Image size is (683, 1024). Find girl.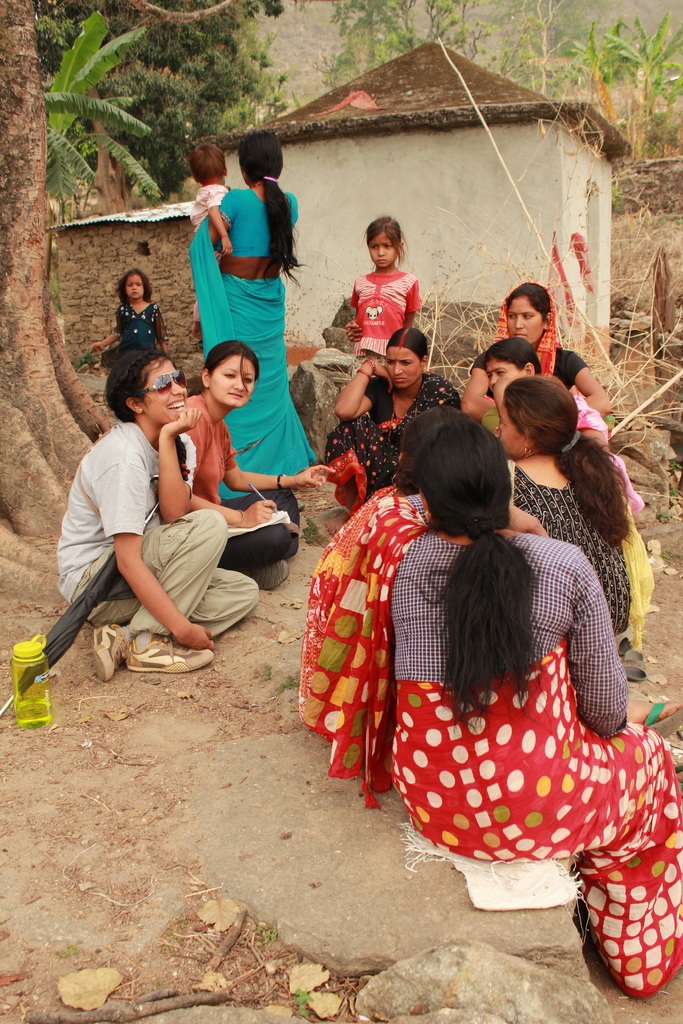
Rect(349, 218, 420, 364).
